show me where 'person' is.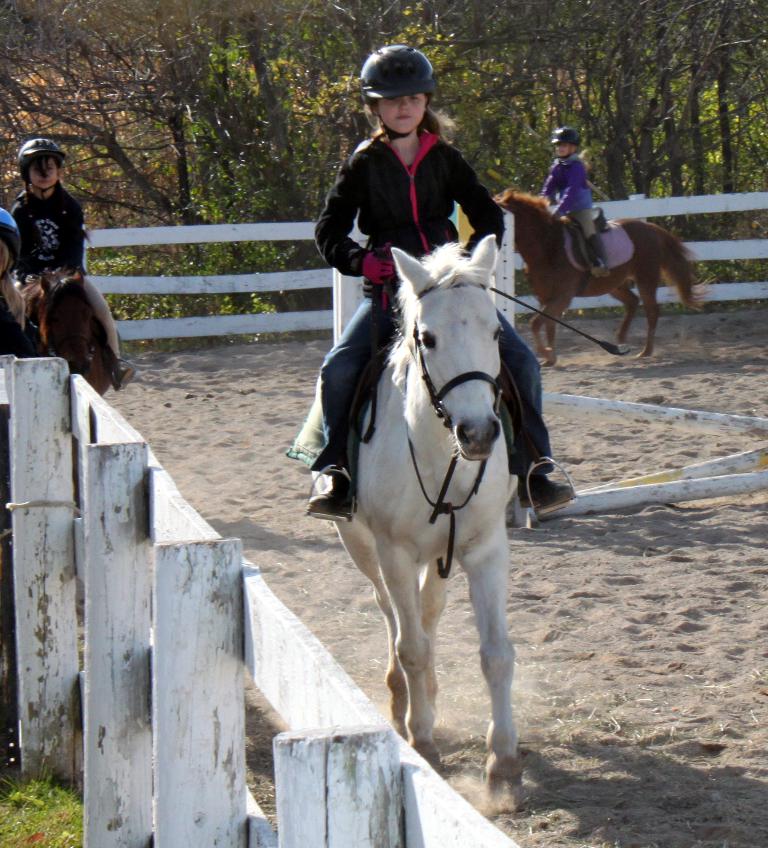
'person' is at <bbox>541, 130, 637, 278</bbox>.
